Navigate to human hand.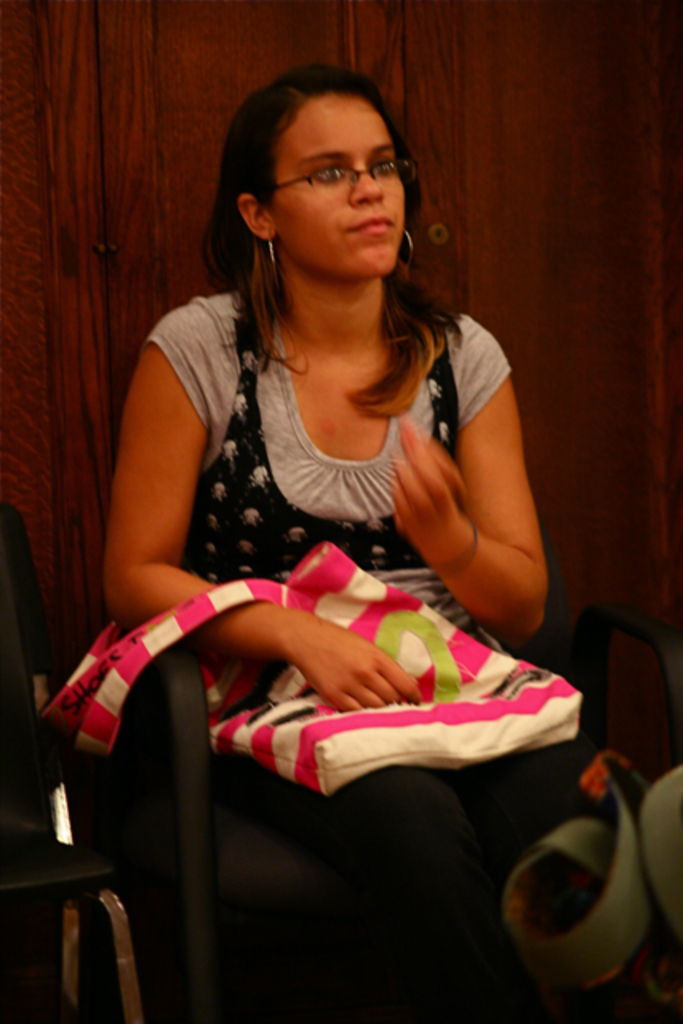
Navigation target: [387,429,467,552].
